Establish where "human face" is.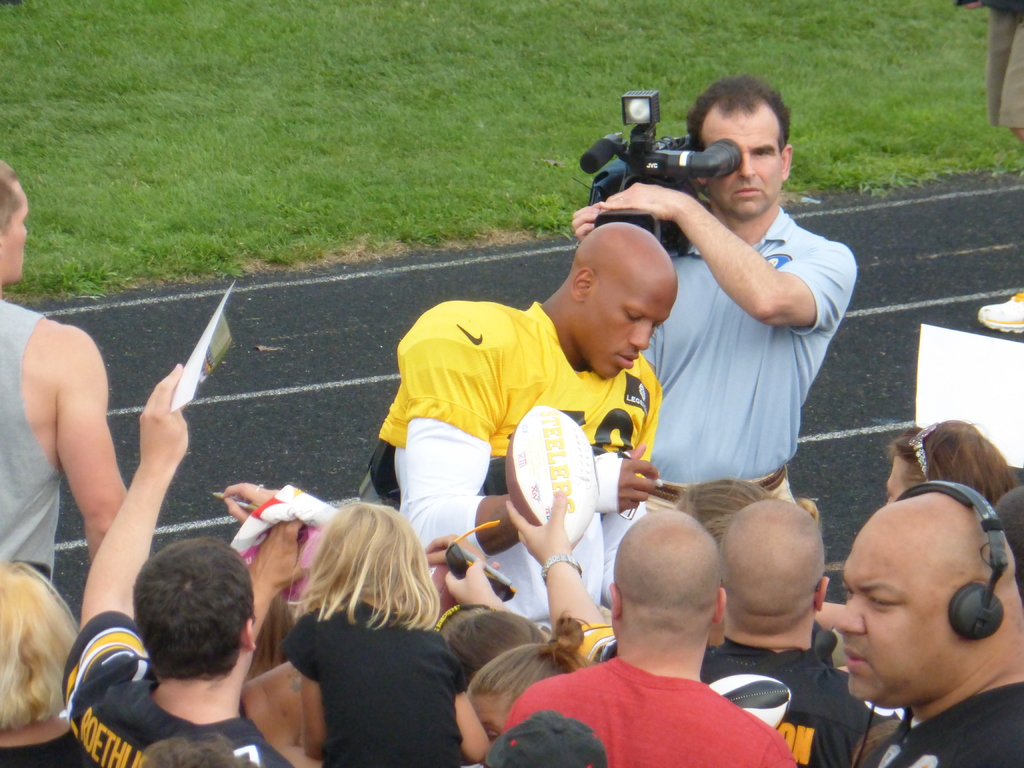
Established at crop(0, 187, 28, 281).
